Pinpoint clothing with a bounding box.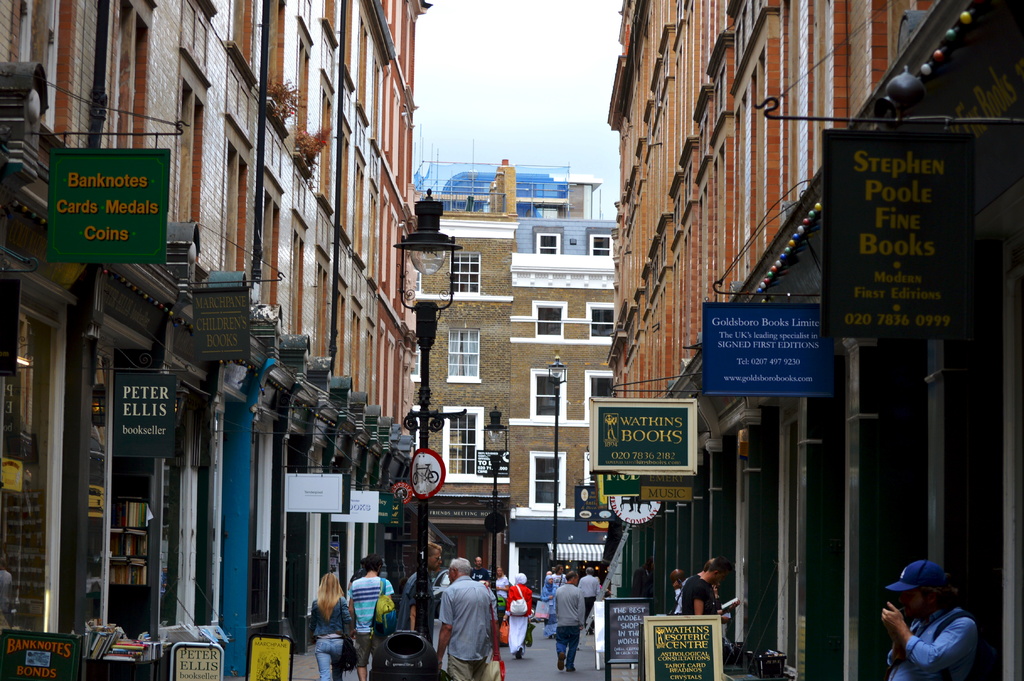
Rect(630, 568, 651, 598).
